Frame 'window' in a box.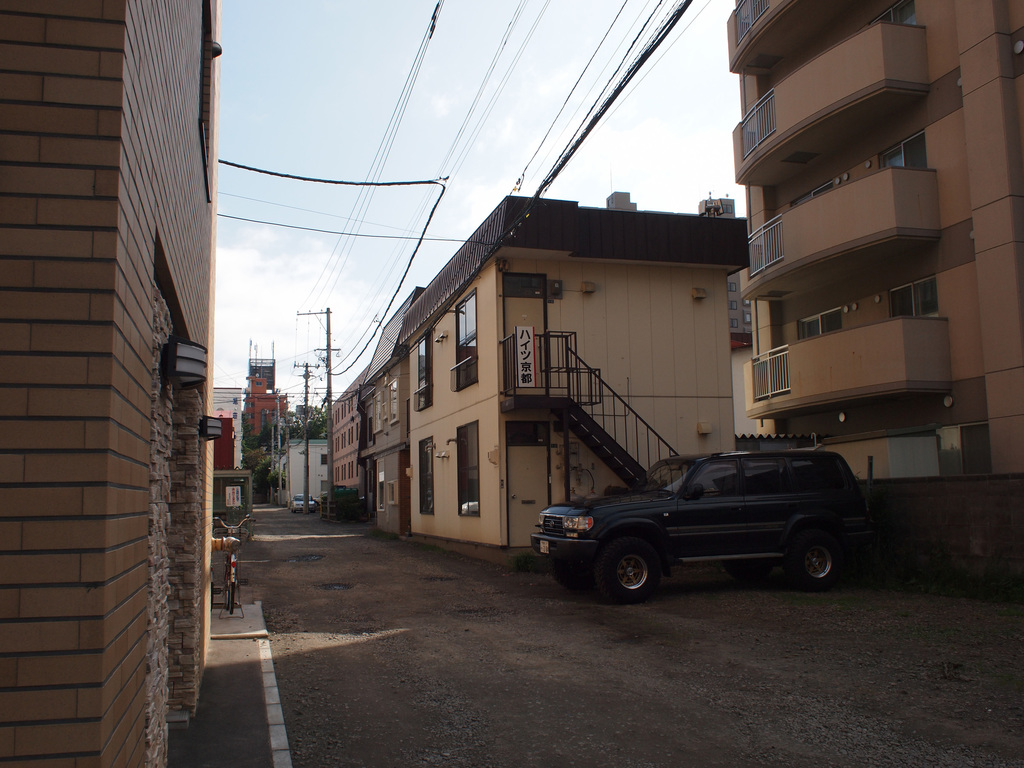
box=[454, 418, 483, 516].
